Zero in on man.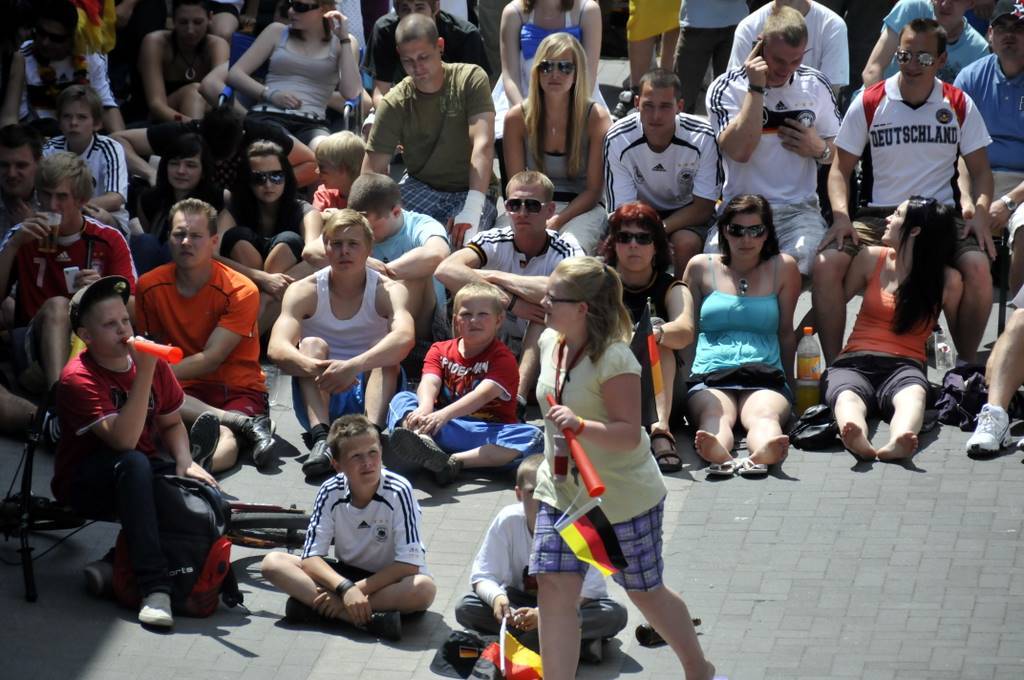
Zeroed in: x1=437, y1=170, x2=588, y2=409.
